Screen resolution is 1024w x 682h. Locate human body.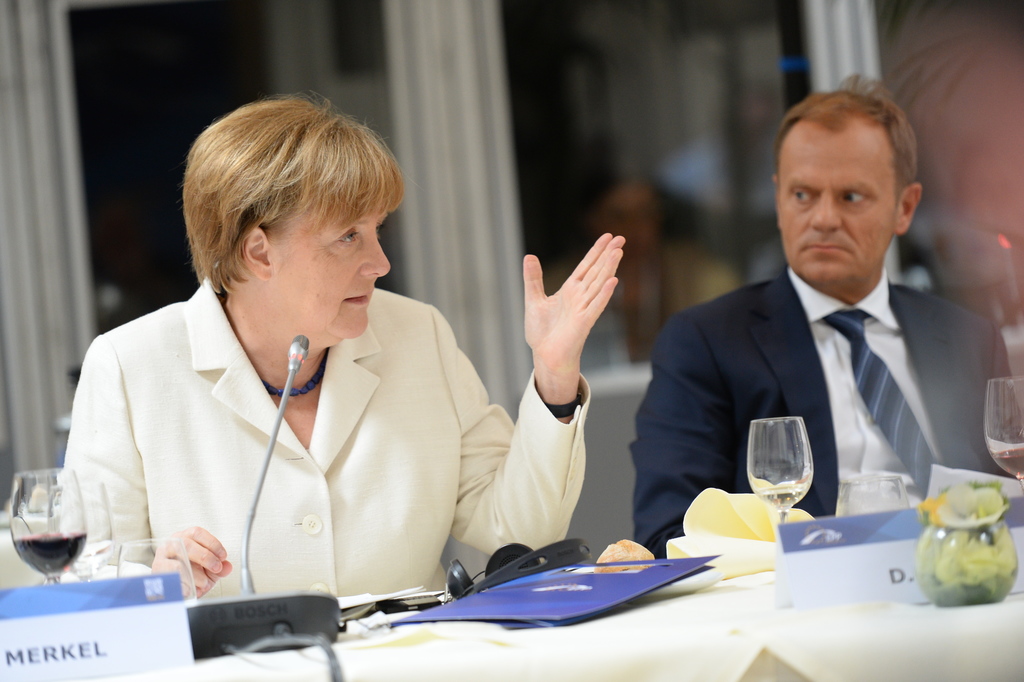
[59,228,628,626].
